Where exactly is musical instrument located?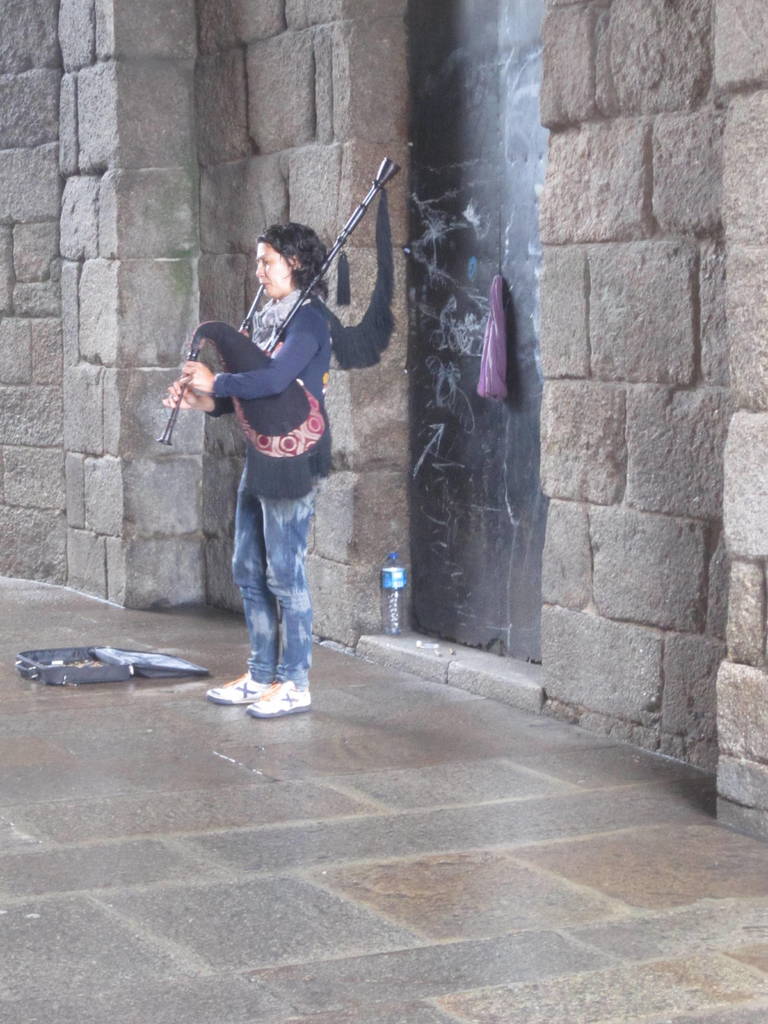
Its bounding box is Rect(161, 160, 403, 491).
